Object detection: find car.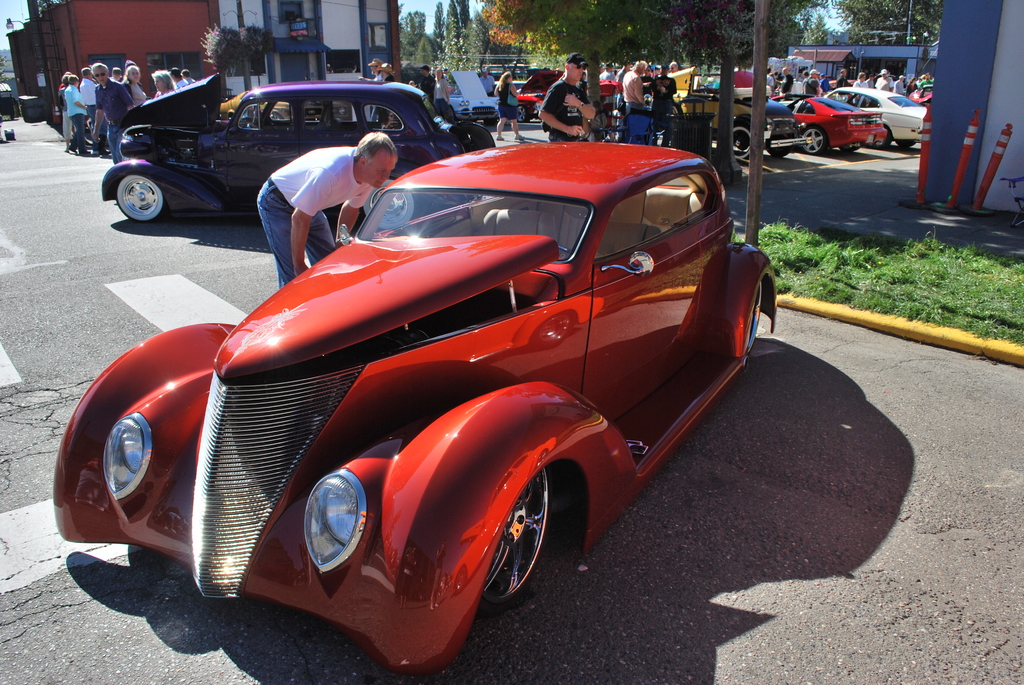
region(52, 137, 776, 670).
